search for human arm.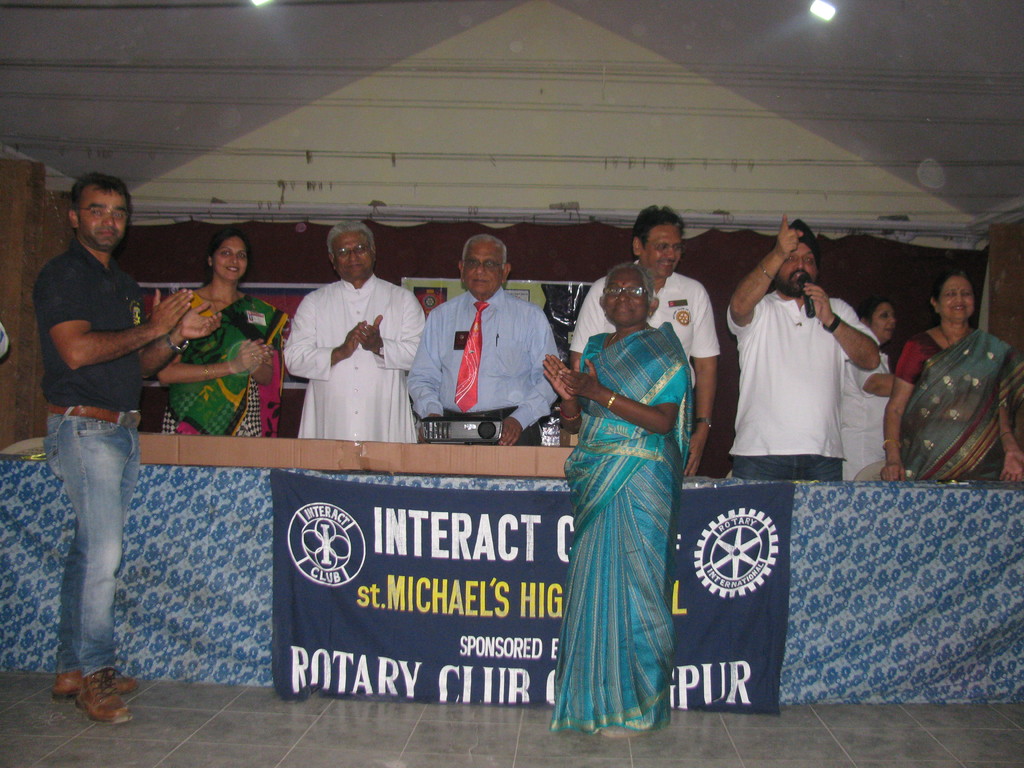
Found at detection(489, 312, 554, 451).
